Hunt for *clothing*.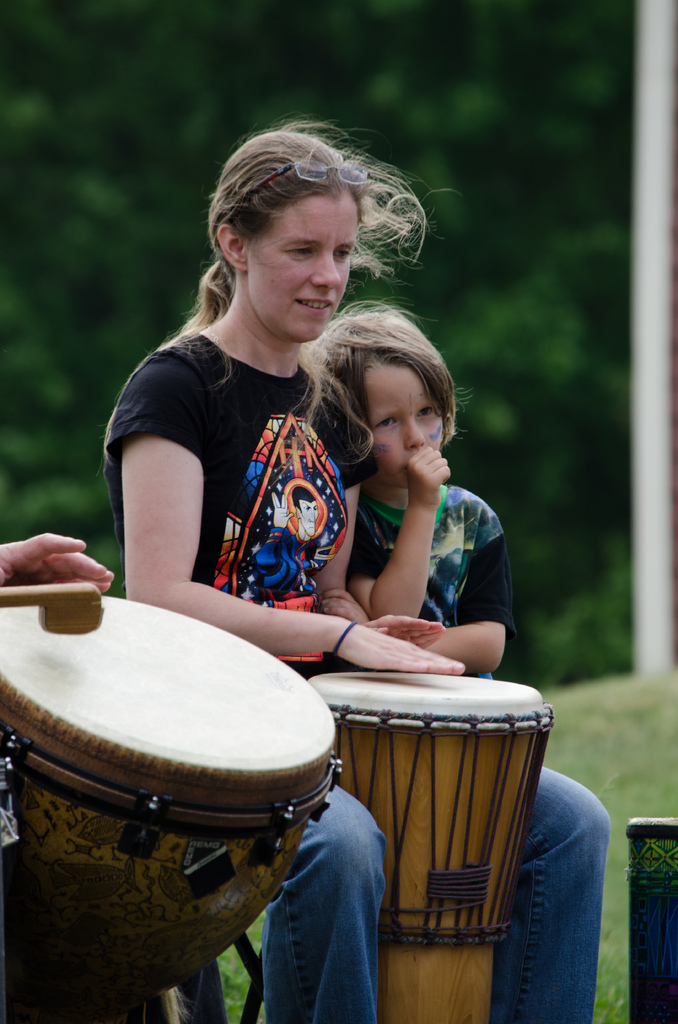
Hunted down at 195, 372, 366, 605.
